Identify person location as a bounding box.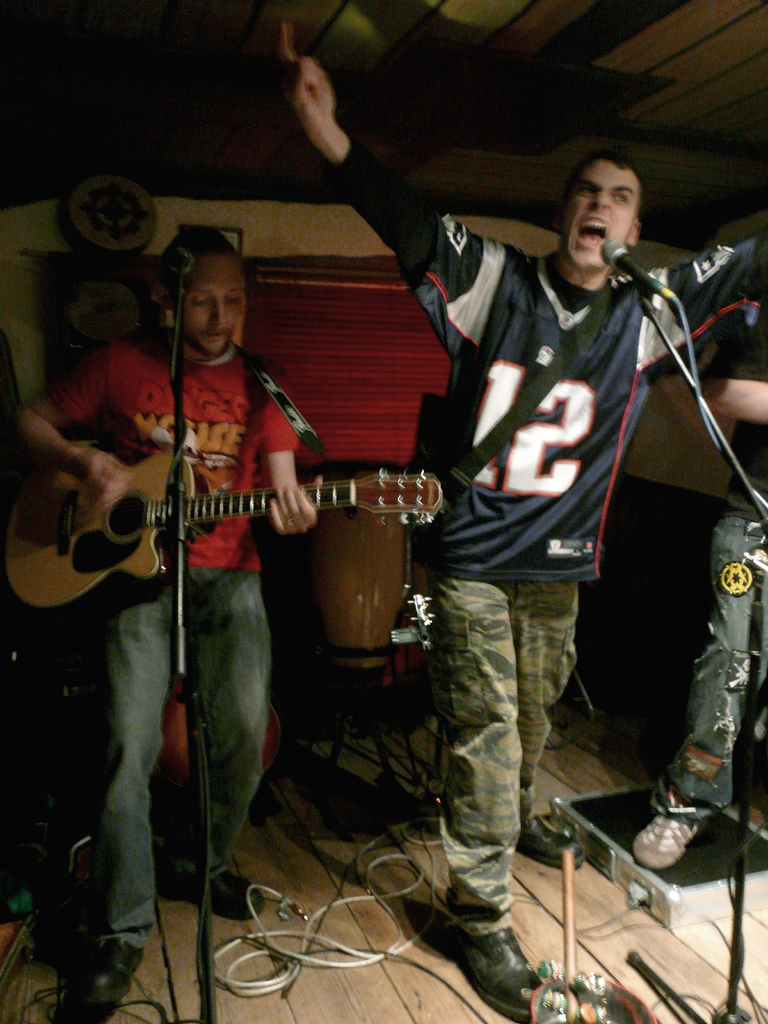
(643, 227, 767, 867).
